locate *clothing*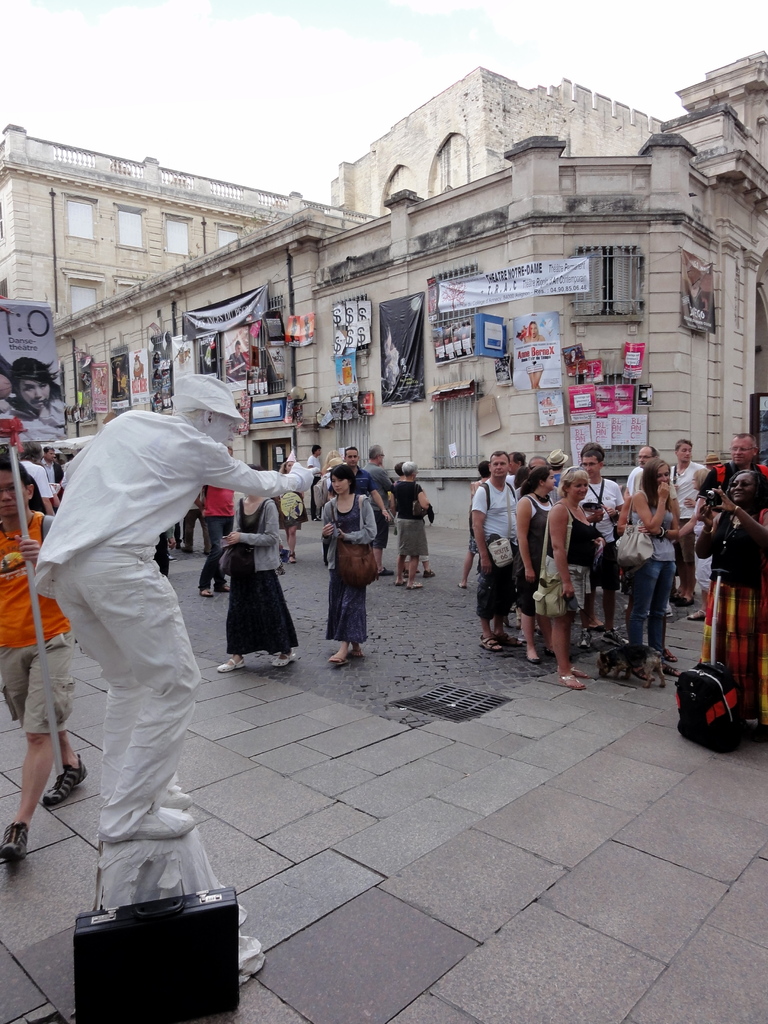
511, 498, 547, 610
